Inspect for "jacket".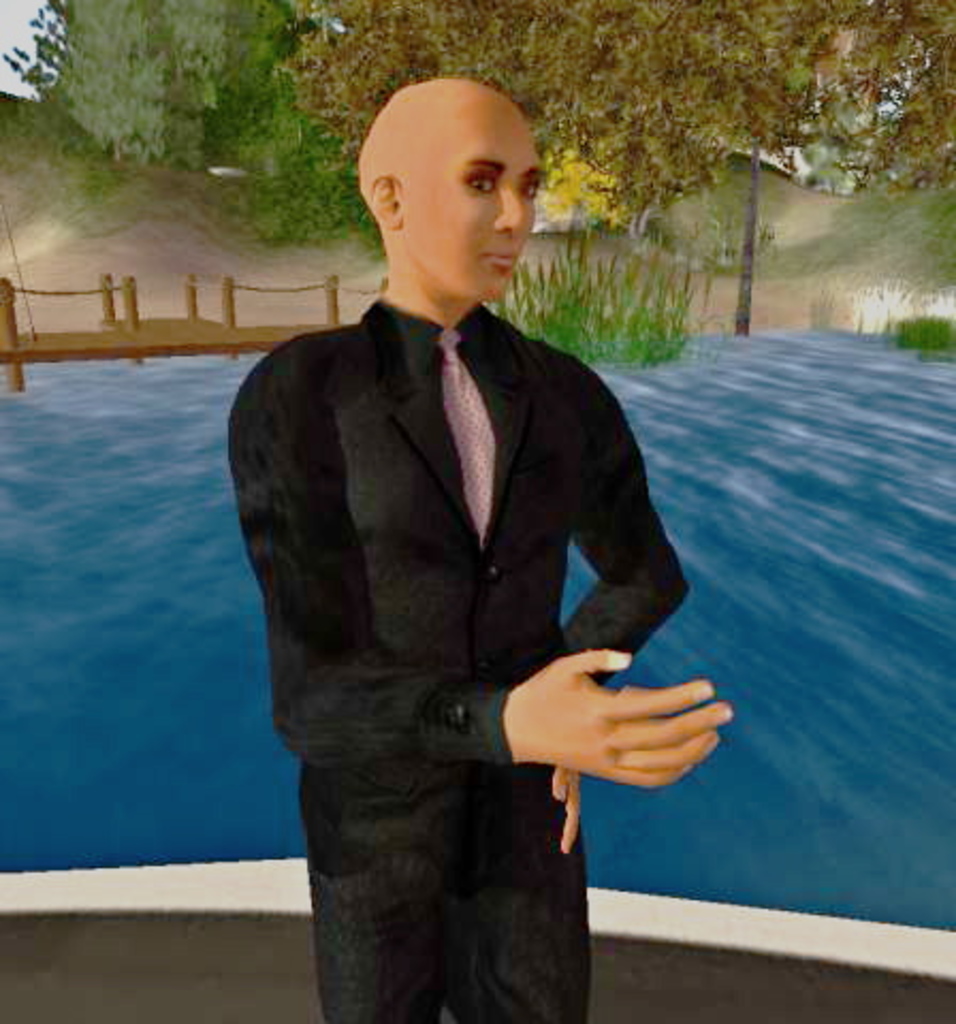
Inspection: [left=203, top=177, right=689, bottom=828].
